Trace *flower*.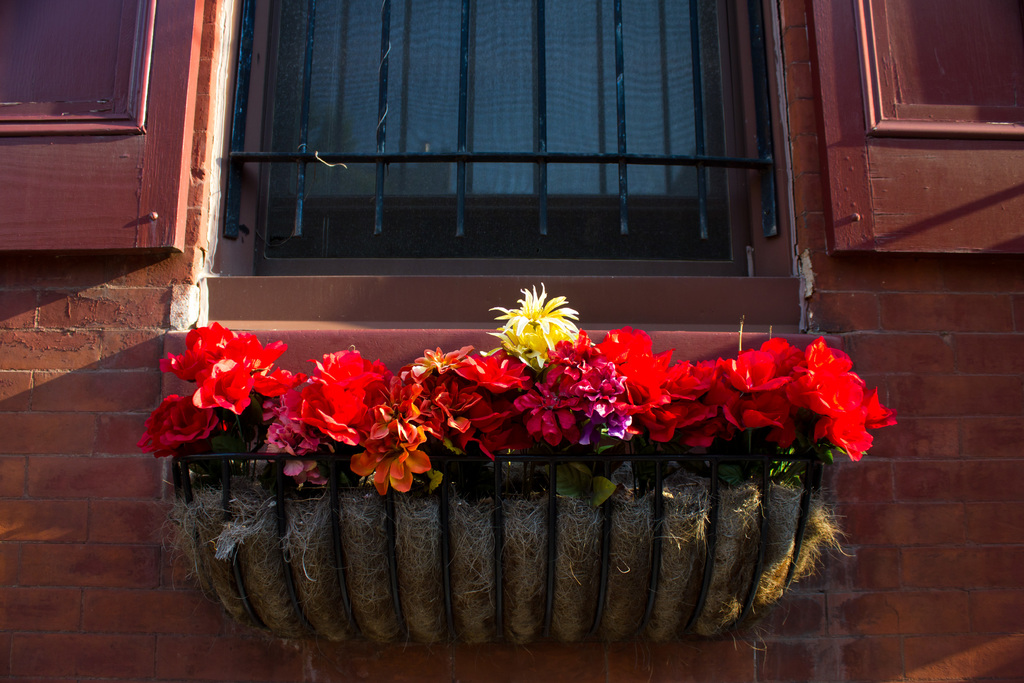
Traced to [left=492, top=292, right=588, bottom=364].
